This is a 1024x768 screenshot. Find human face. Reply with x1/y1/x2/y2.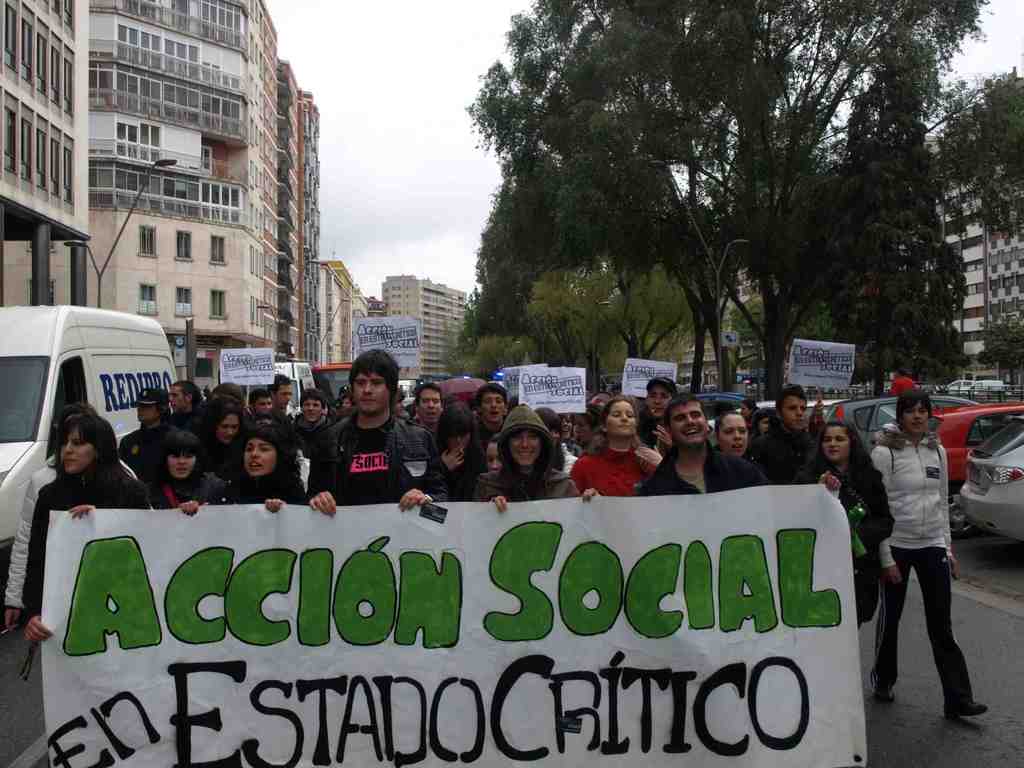
777/396/809/426.
